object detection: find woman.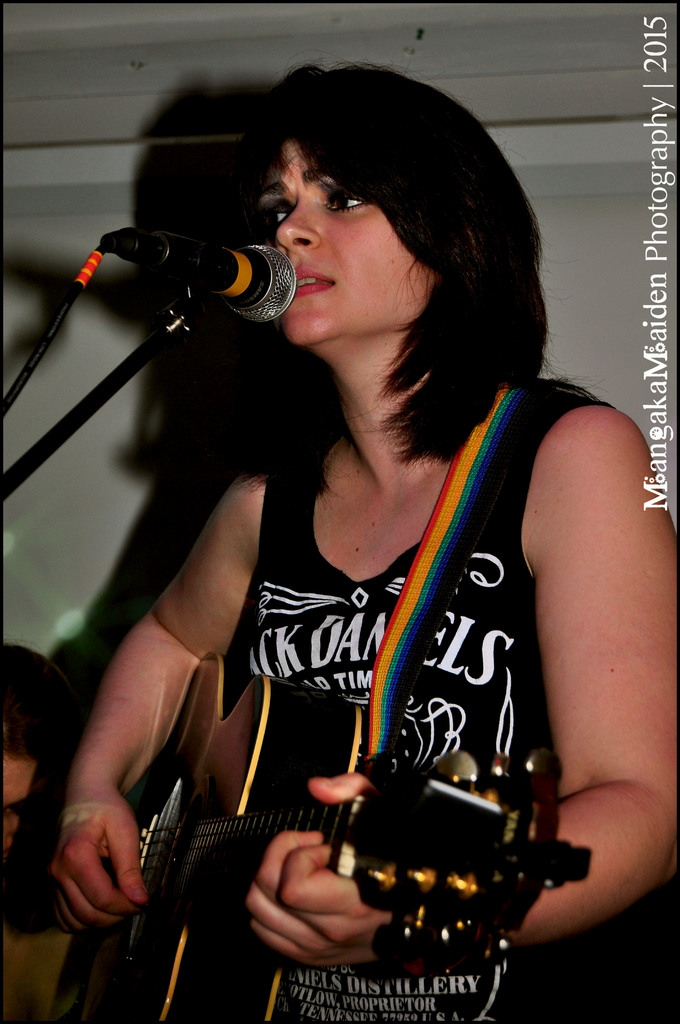
locate(48, 56, 679, 1023).
